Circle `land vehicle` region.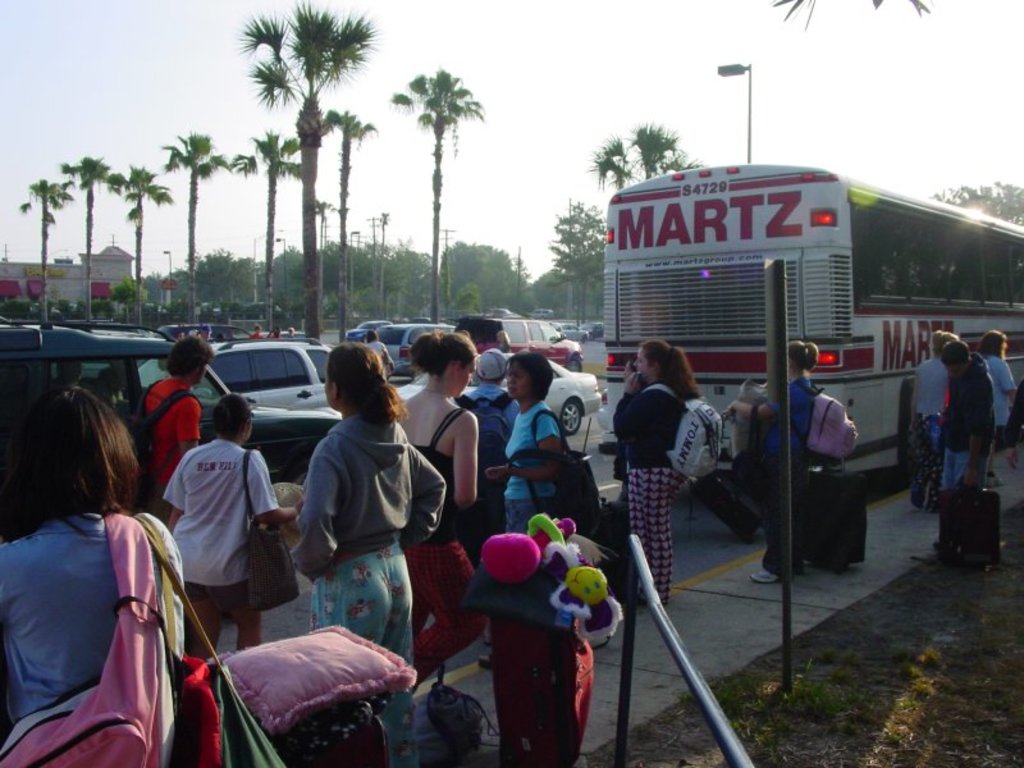
Region: x1=576 y1=317 x2=604 y2=343.
